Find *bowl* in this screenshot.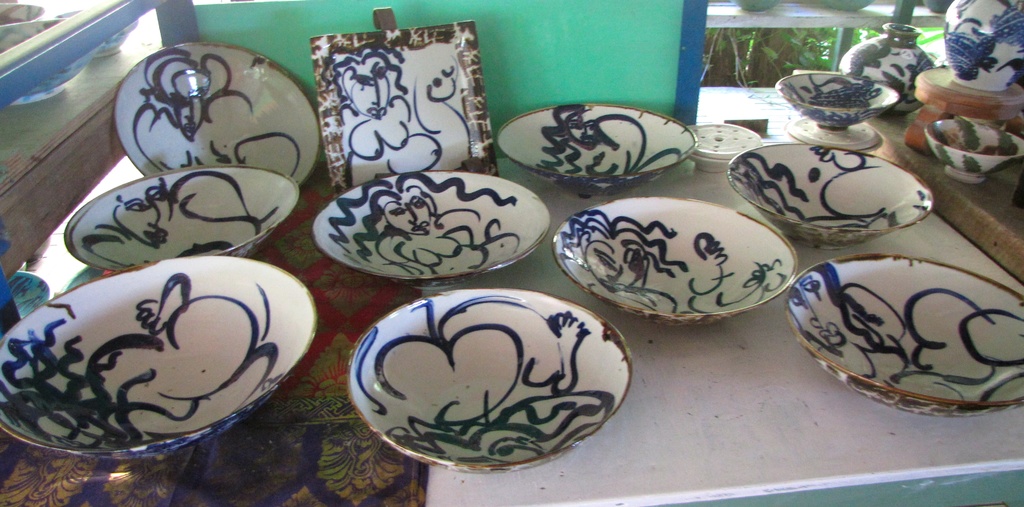
The bounding box for *bowl* is (788,255,1023,414).
